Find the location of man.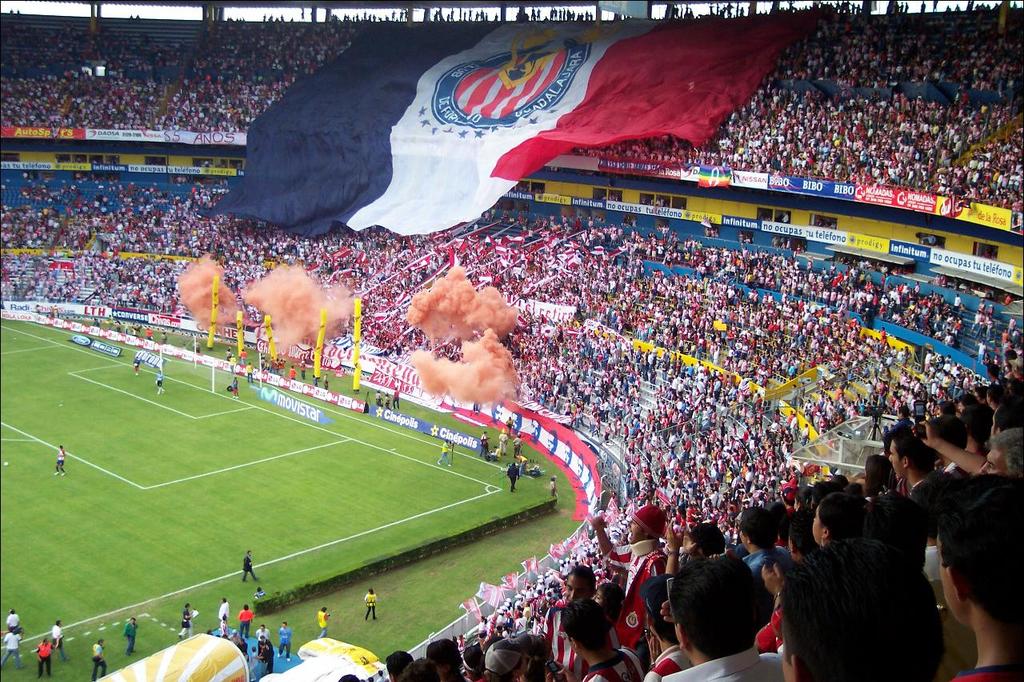
Location: [547,566,618,681].
